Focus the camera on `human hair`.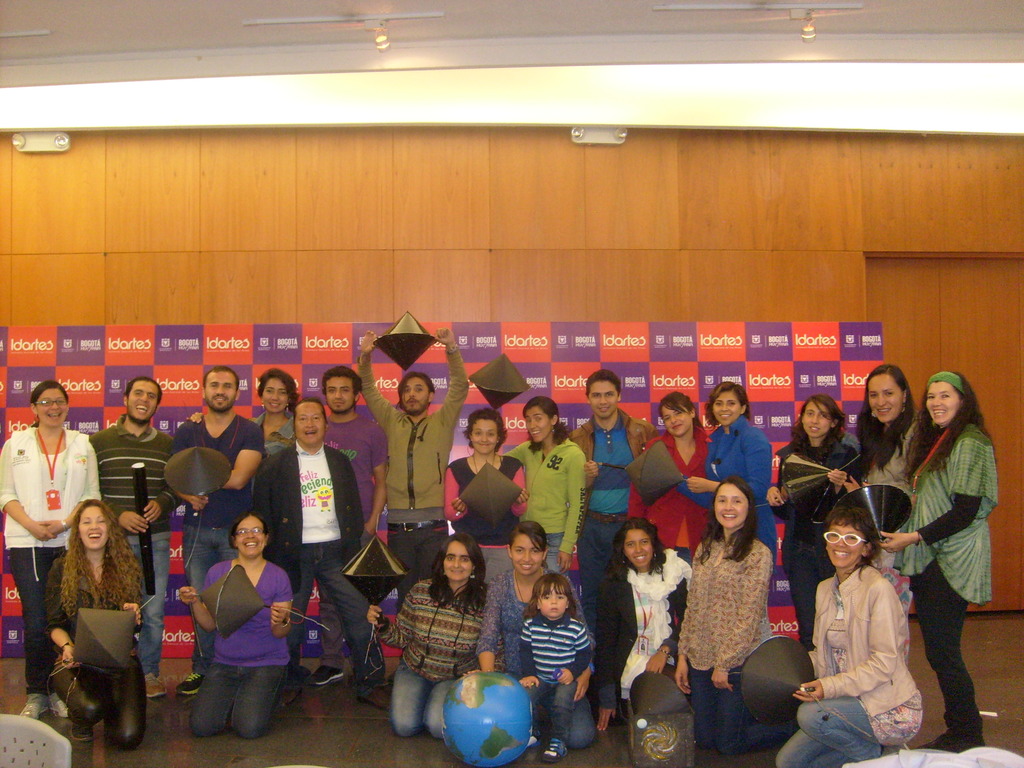
Focus region: (x1=916, y1=371, x2=990, y2=475).
